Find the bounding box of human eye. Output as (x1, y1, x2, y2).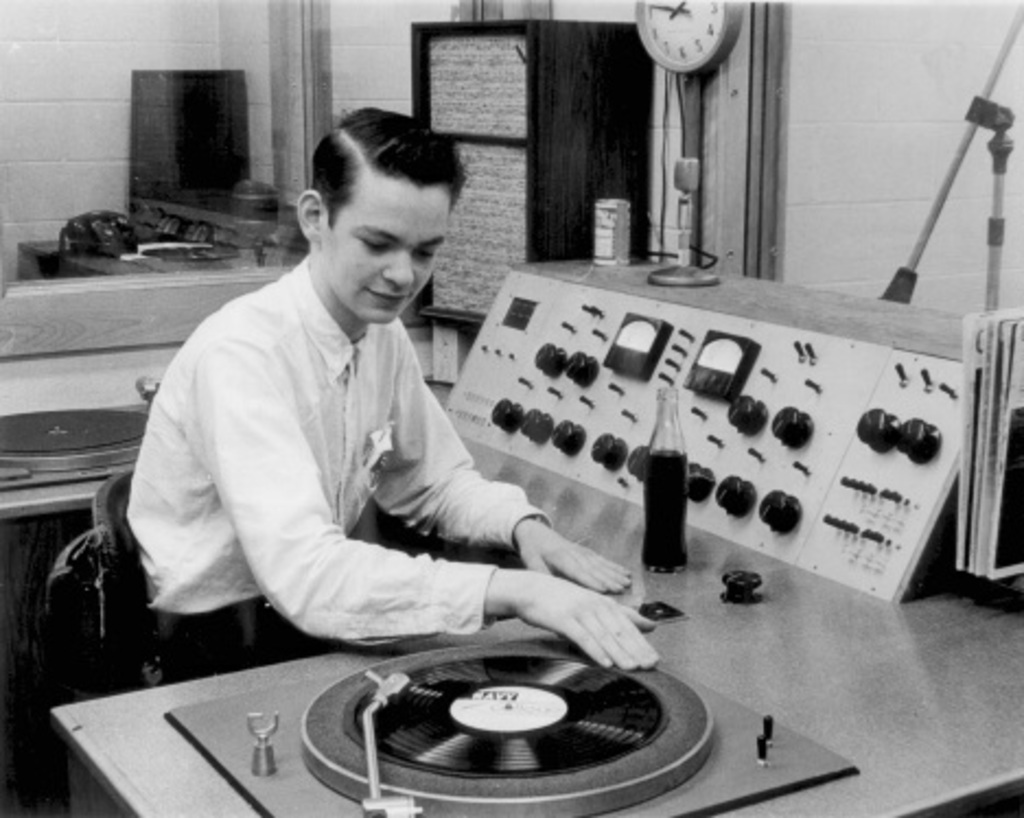
(352, 232, 400, 254).
